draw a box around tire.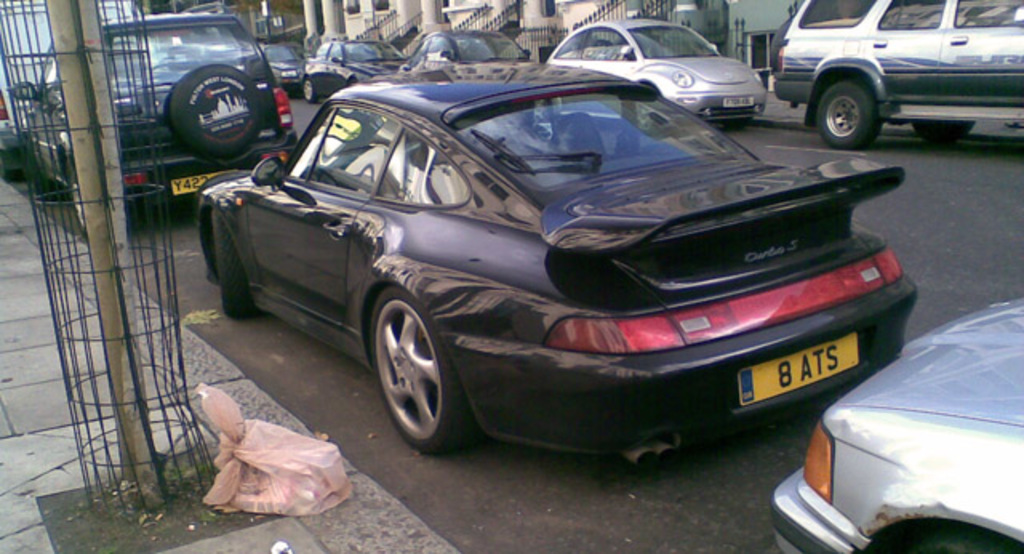
box(0, 149, 16, 181).
